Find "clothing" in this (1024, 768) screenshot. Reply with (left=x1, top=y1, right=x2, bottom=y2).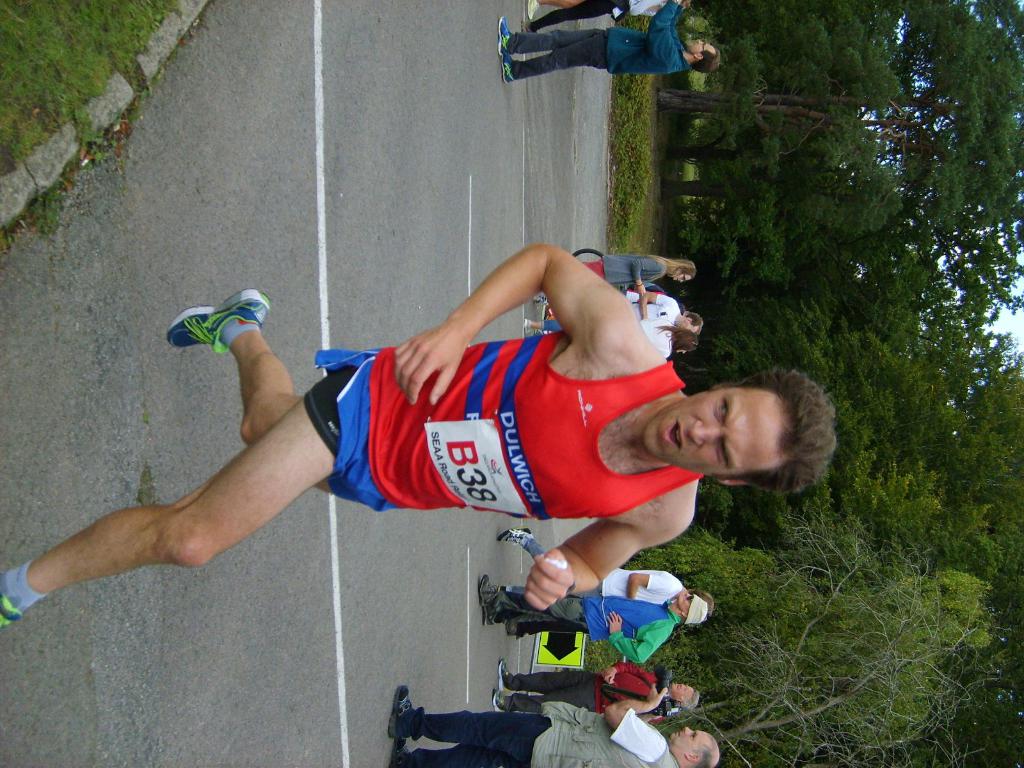
(left=527, top=0, right=673, bottom=33).
